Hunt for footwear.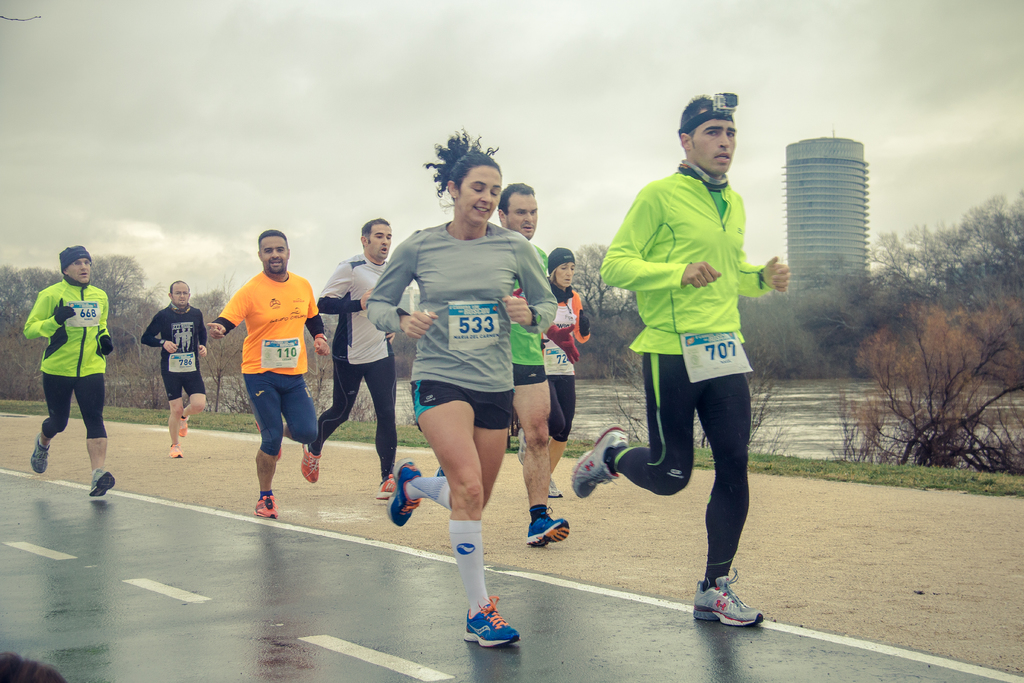
Hunted down at box=[522, 514, 568, 552].
